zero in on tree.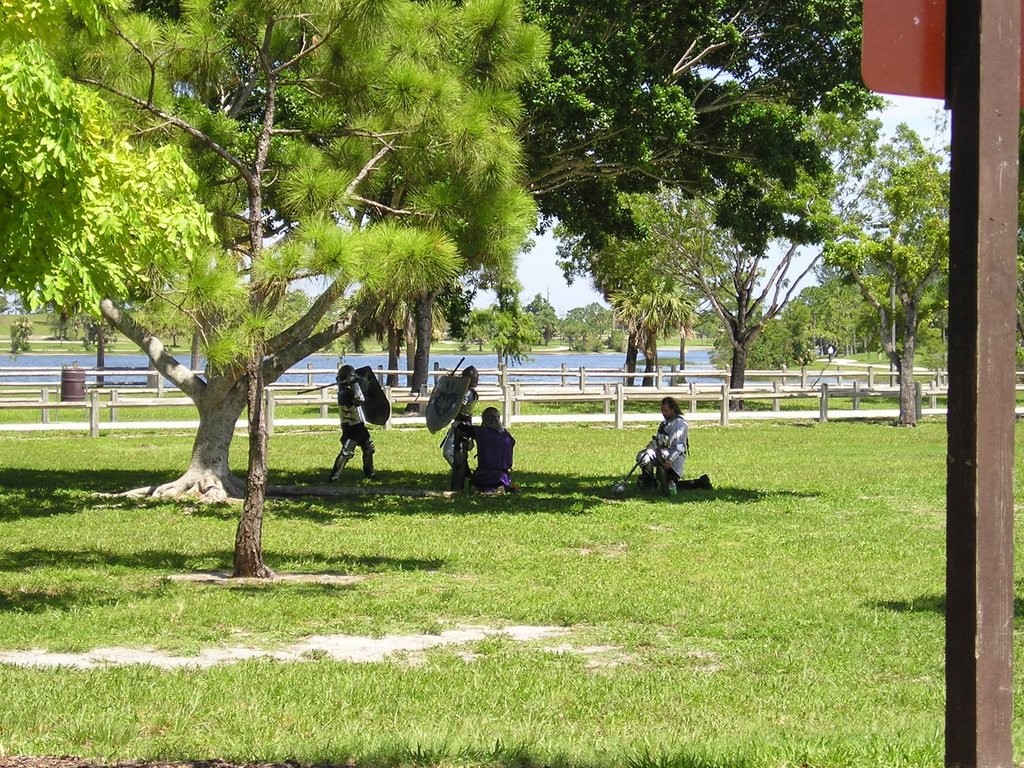
Zeroed in: box=[0, 0, 556, 516].
